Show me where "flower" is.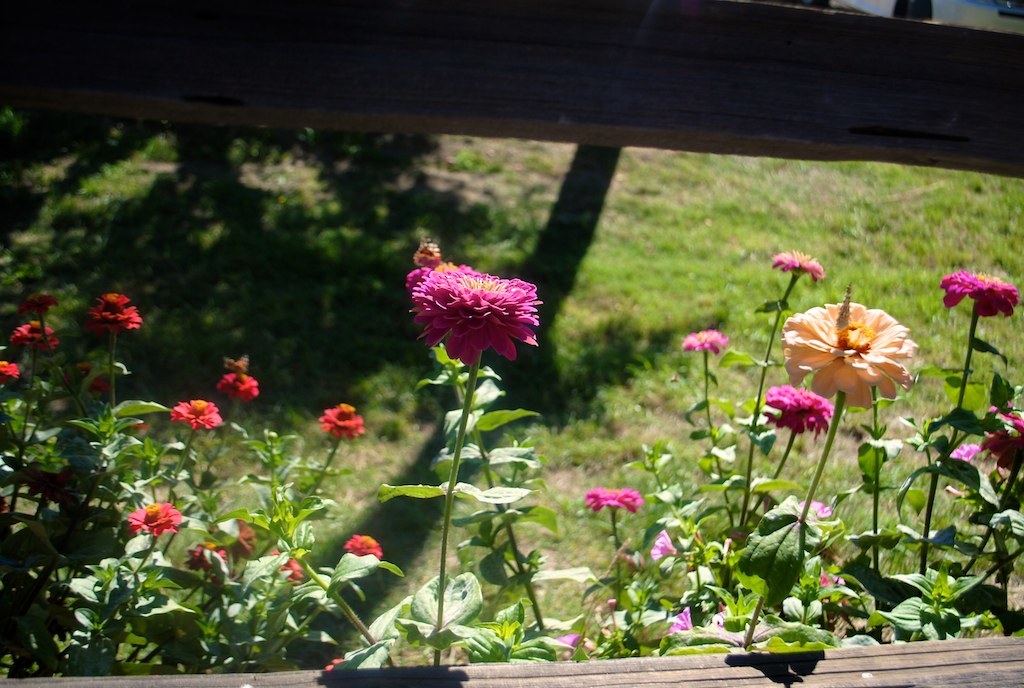
"flower" is at {"x1": 263, "y1": 550, "x2": 302, "y2": 577}.
